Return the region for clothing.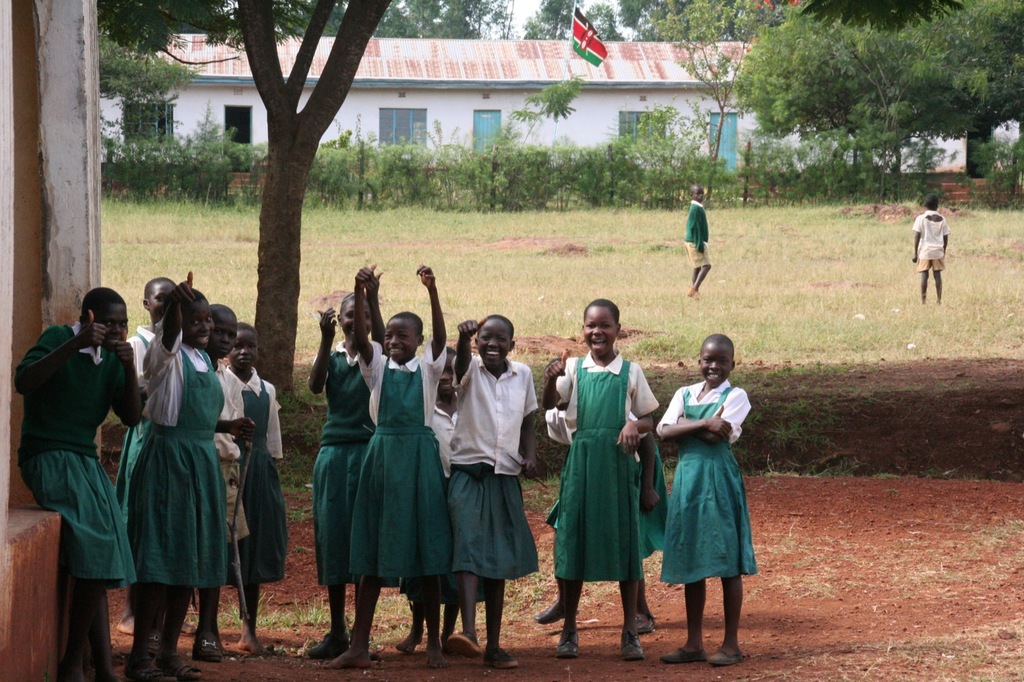
[left=236, top=369, right=283, bottom=582].
